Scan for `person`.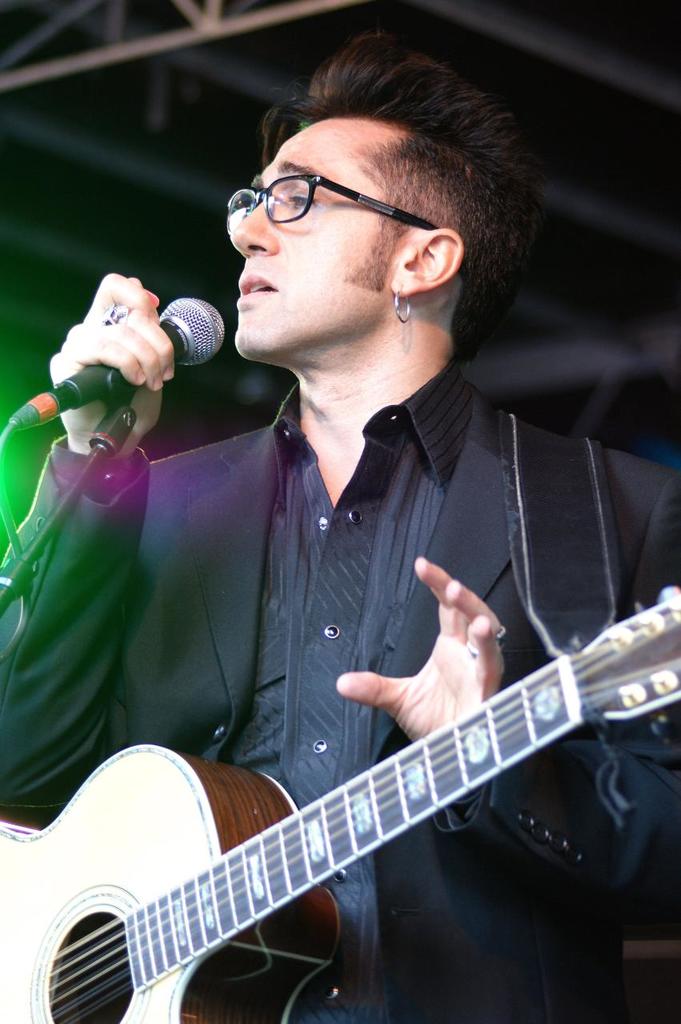
Scan result: {"x1": 78, "y1": 33, "x2": 645, "y2": 932}.
